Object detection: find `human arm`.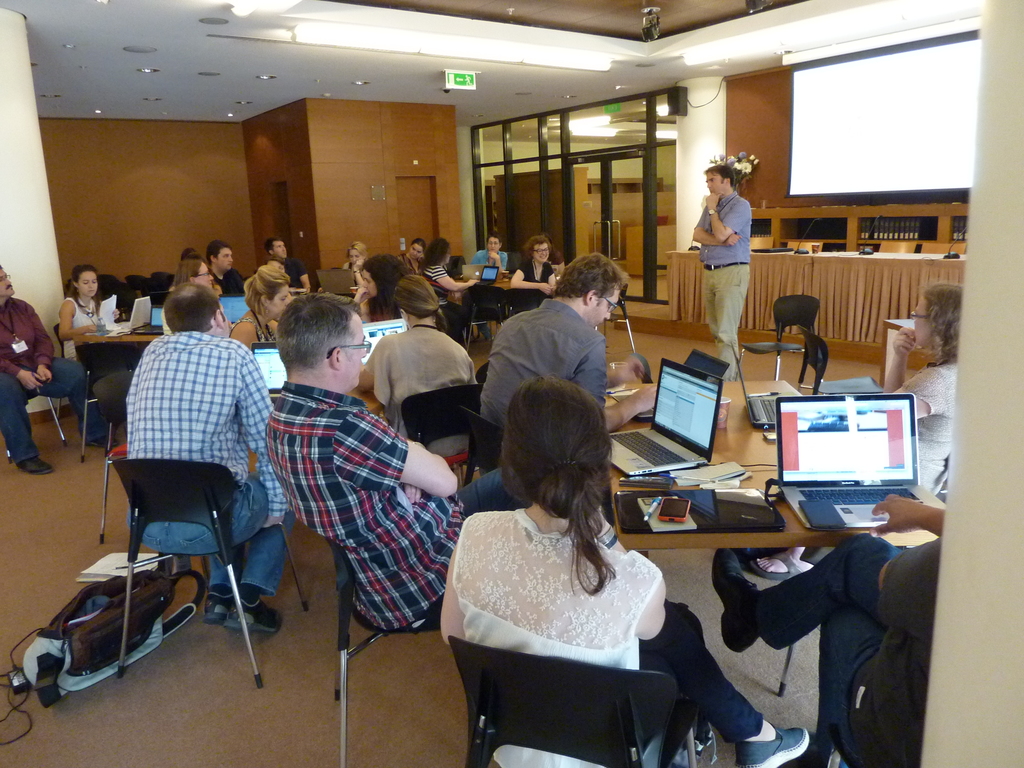
select_region(430, 265, 483, 291).
